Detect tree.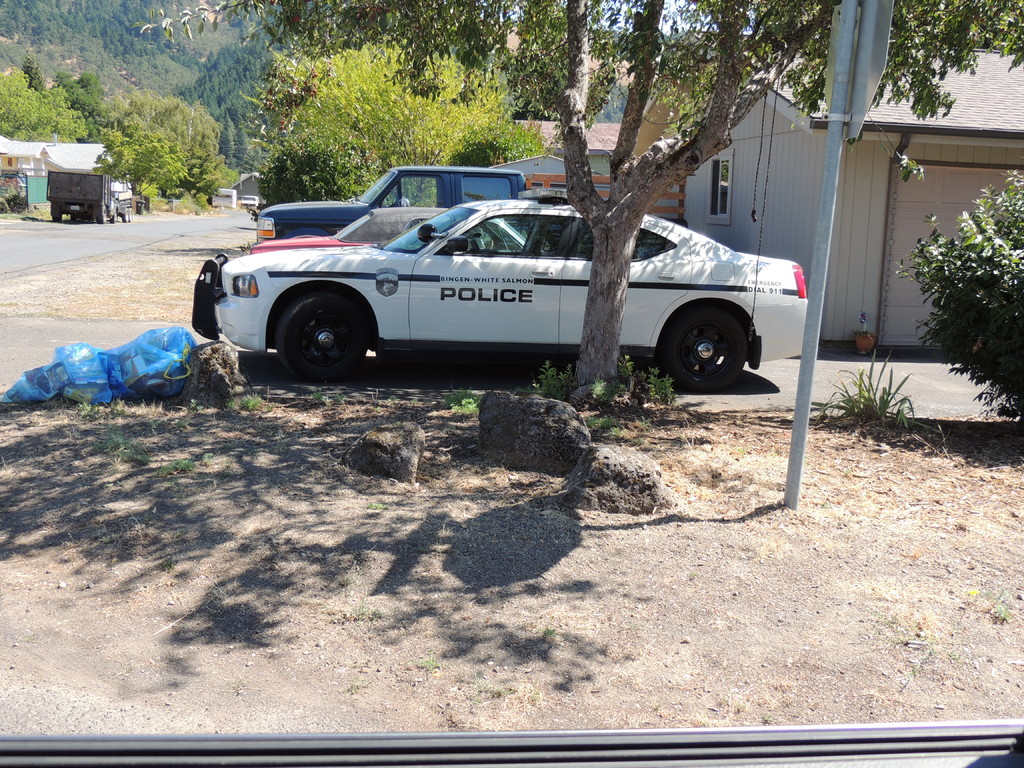
Detected at <bbox>889, 156, 1023, 436</bbox>.
